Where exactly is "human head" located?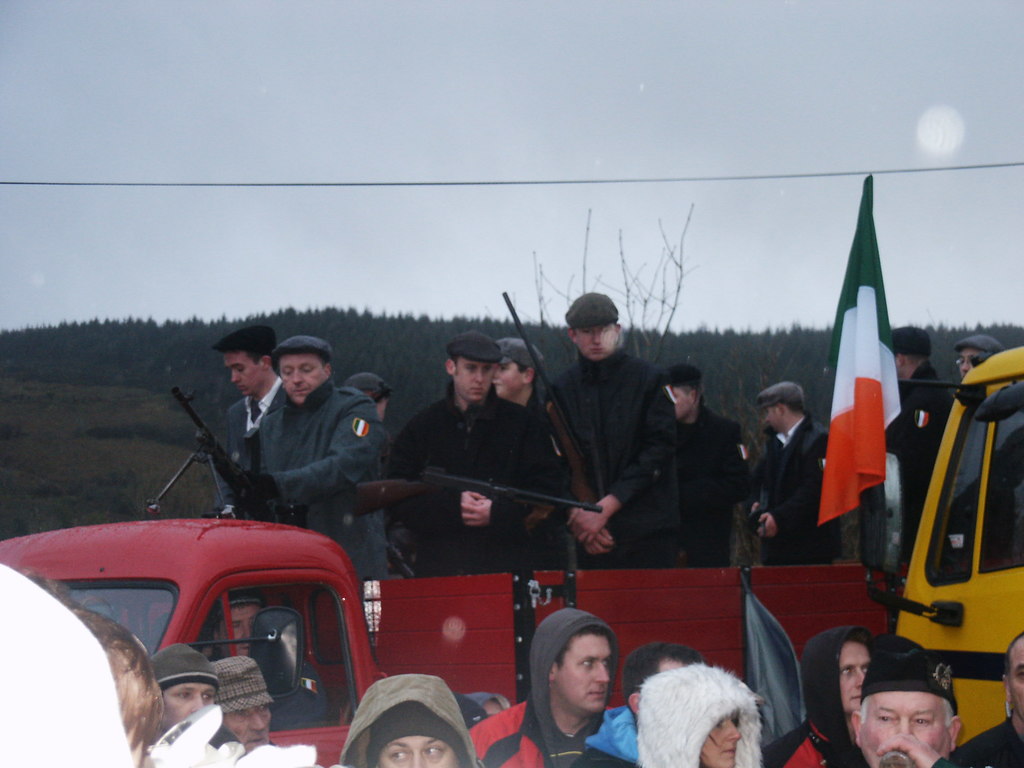
Its bounding box is box(271, 335, 334, 406).
